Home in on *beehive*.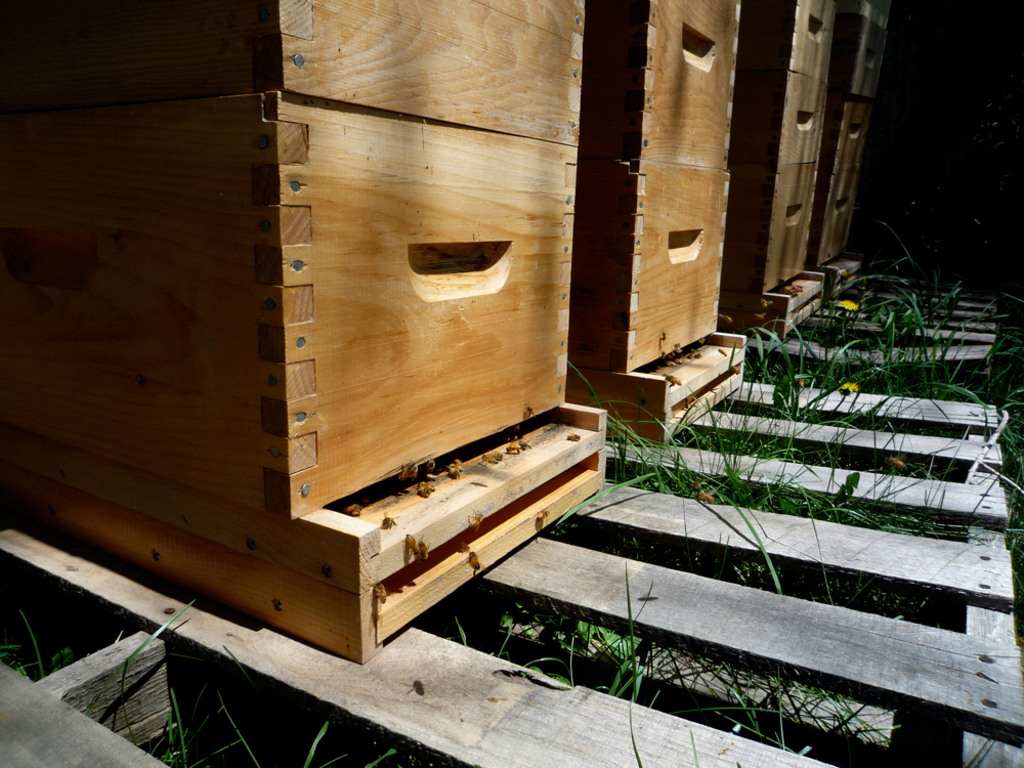
Homed in at 0/0/607/672.
